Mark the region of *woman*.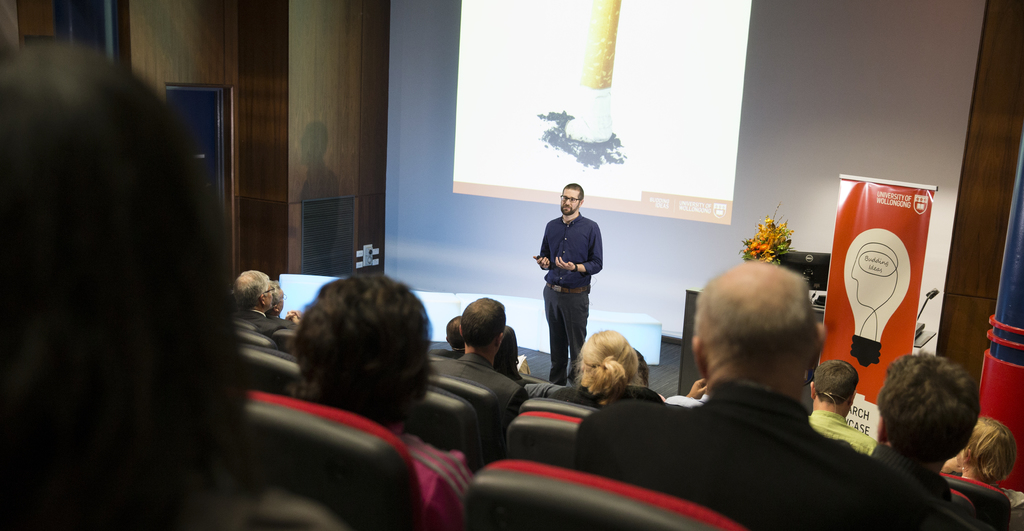
Region: pyautogui.locateOnScreen(943, 415, 1023, 530).
